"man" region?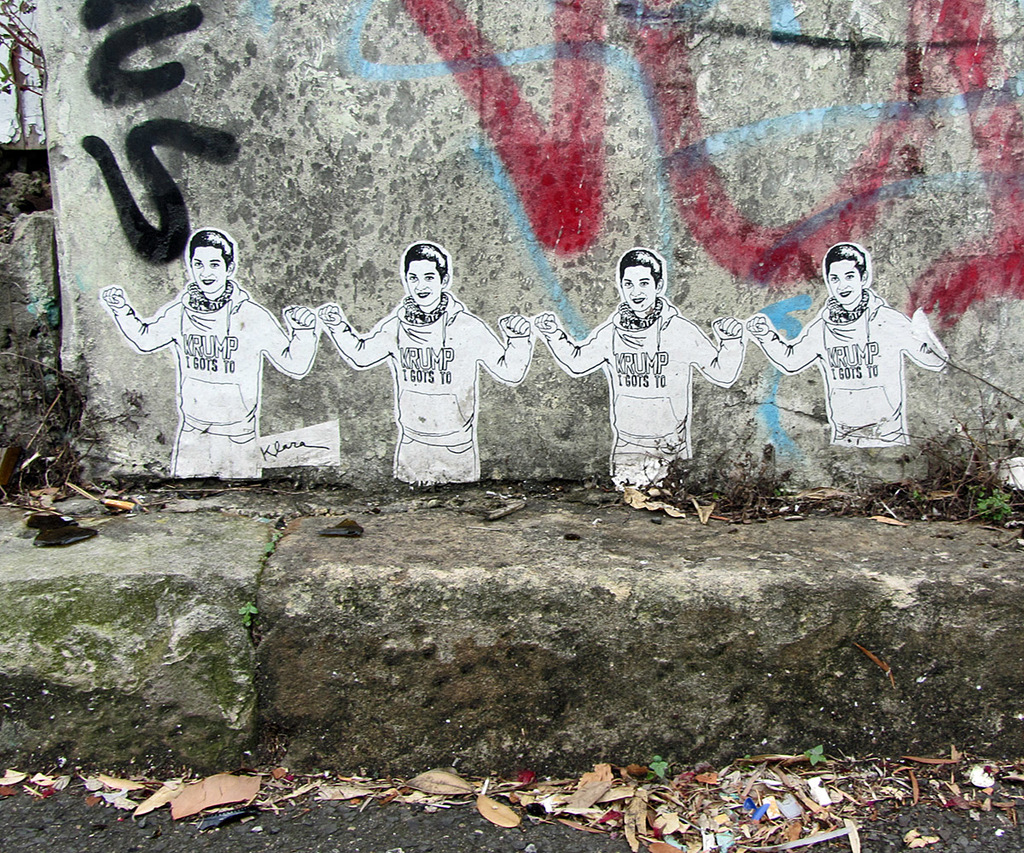
Rect(747, 240, 957, 450)
